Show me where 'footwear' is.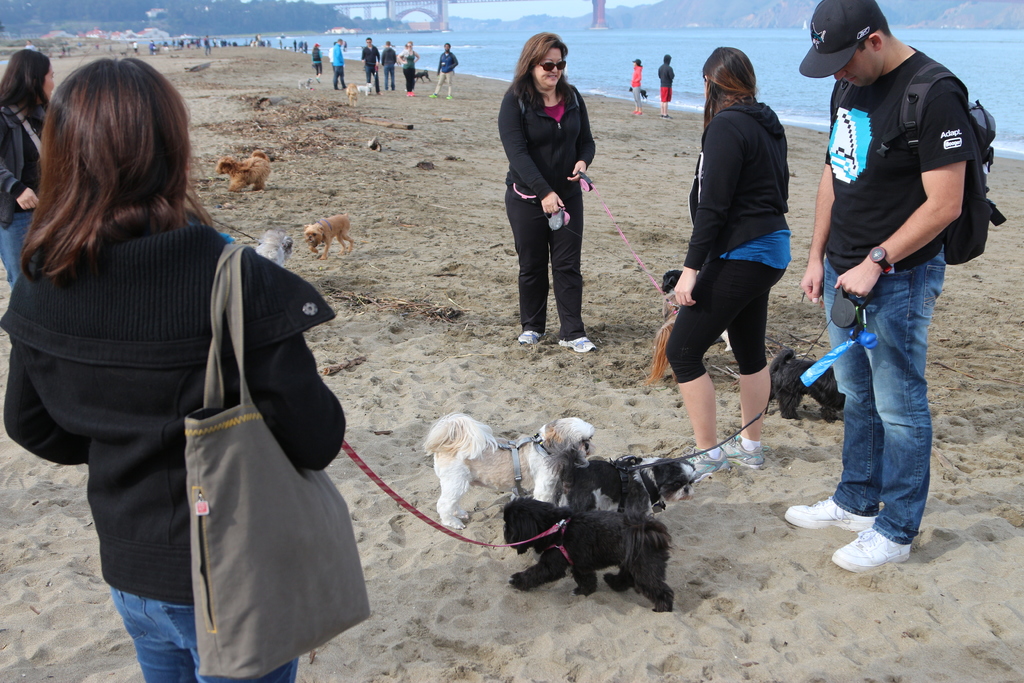
'footwear' is at <region>559, 336, 593, 350</region>.
